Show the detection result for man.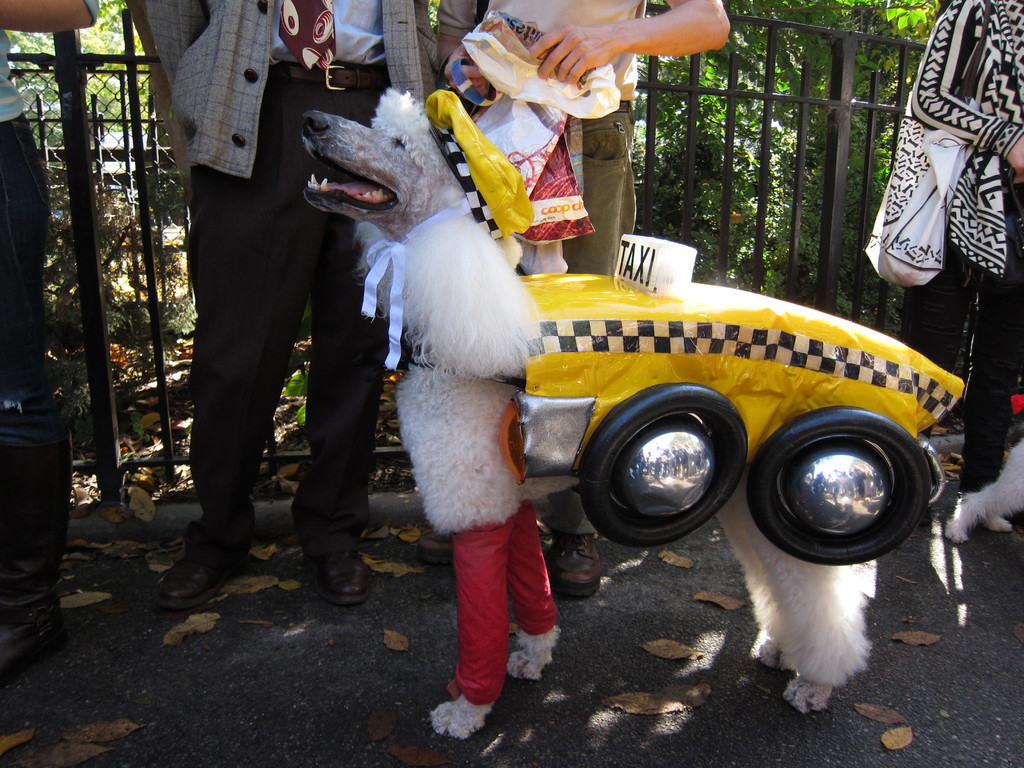
crop(0, 0, 107, 611).
